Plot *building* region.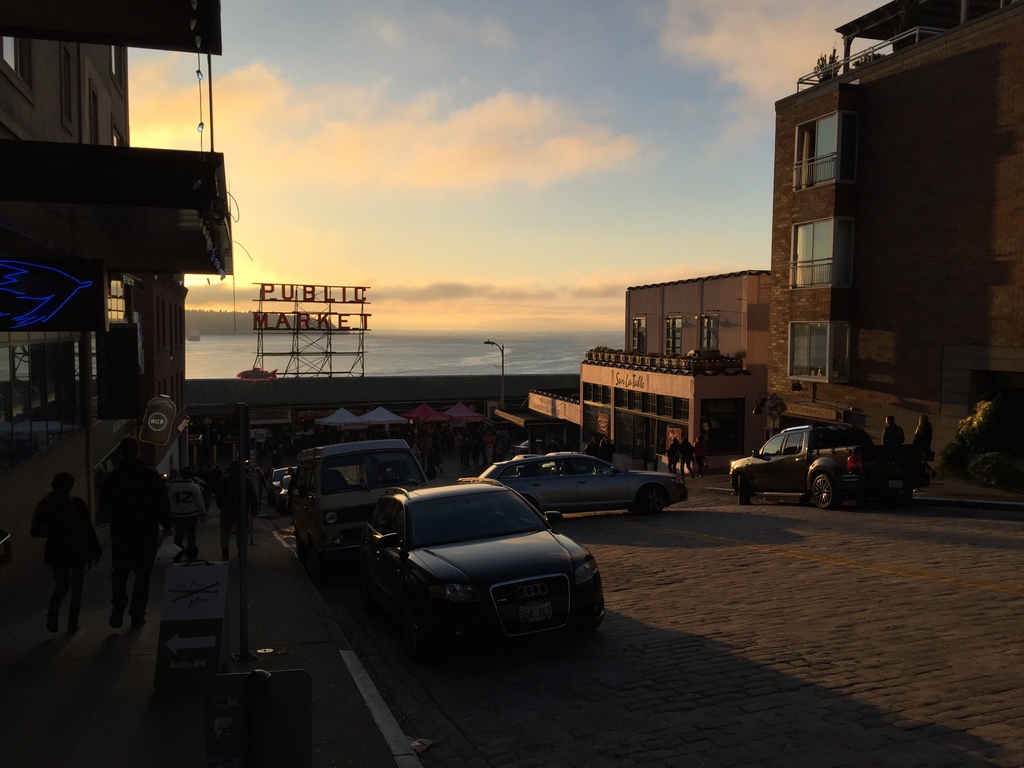
Plotted at bbox(751, 0, 1023, 477).
